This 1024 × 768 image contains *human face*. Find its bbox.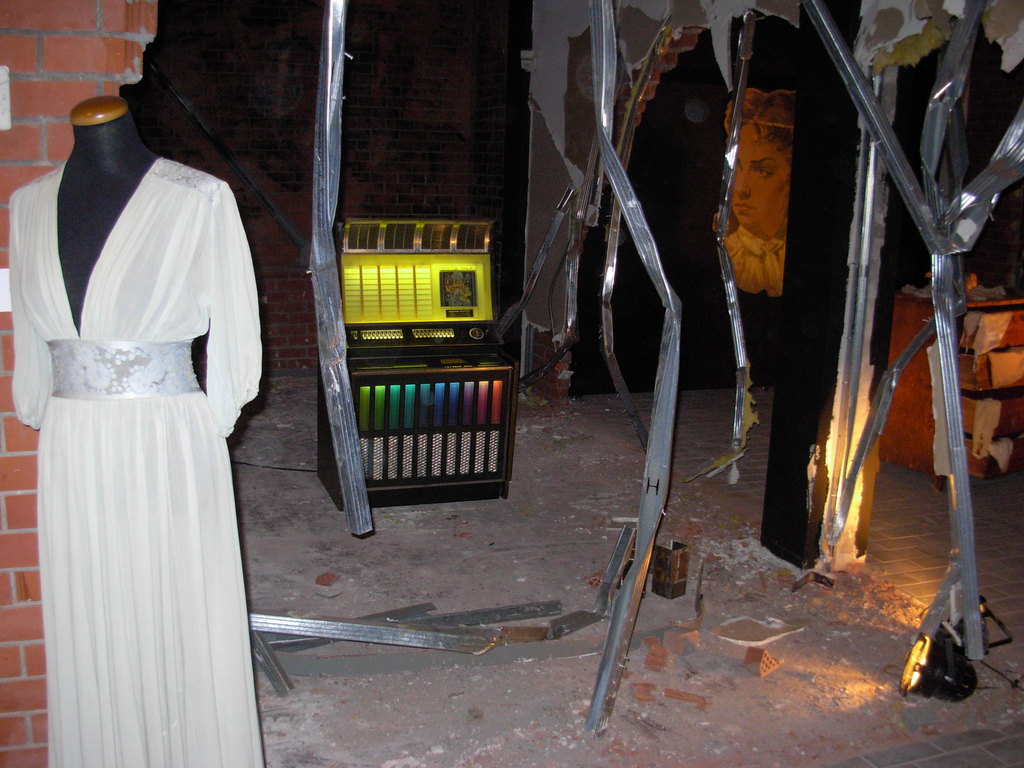
729, 118, 788, 249.
